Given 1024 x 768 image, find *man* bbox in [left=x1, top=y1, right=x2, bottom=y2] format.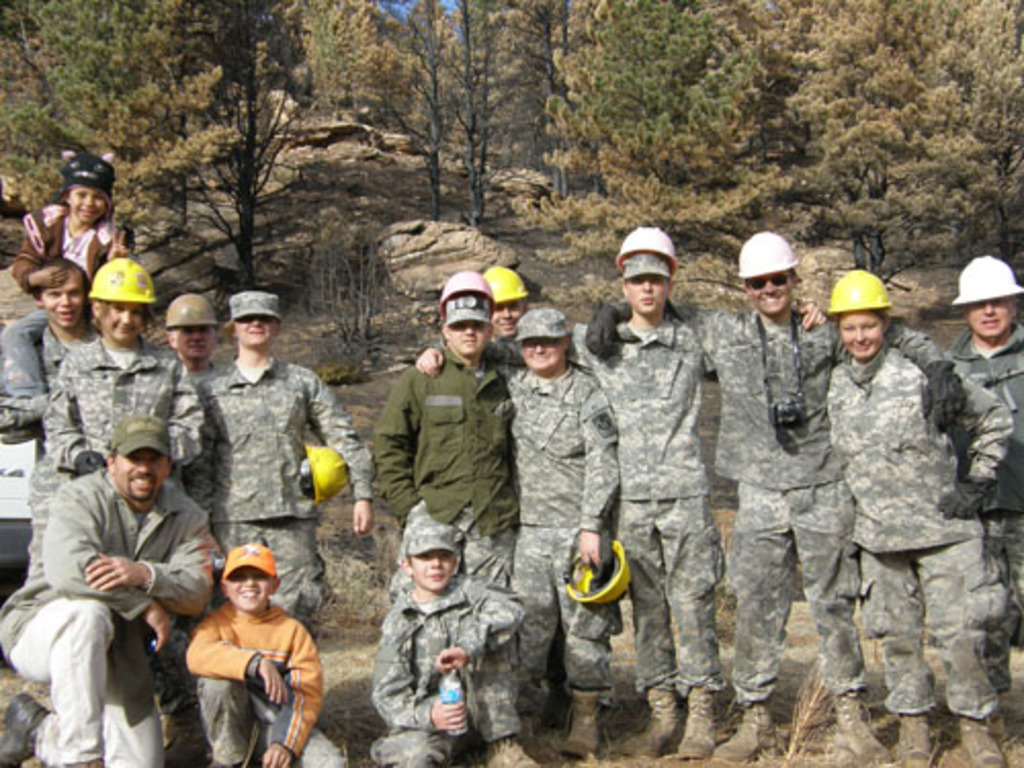
[left=375, top=295, right=514, bottom=596].
